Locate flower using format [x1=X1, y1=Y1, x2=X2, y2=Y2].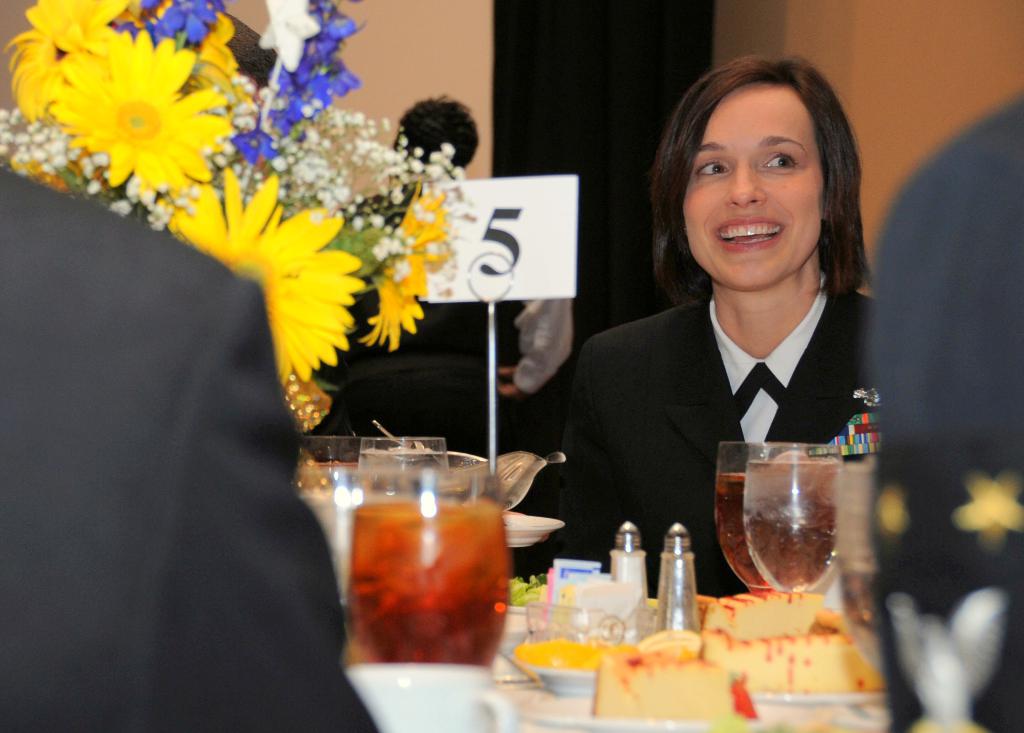
[x1=54, y1=29, x2=230, y2=197].
